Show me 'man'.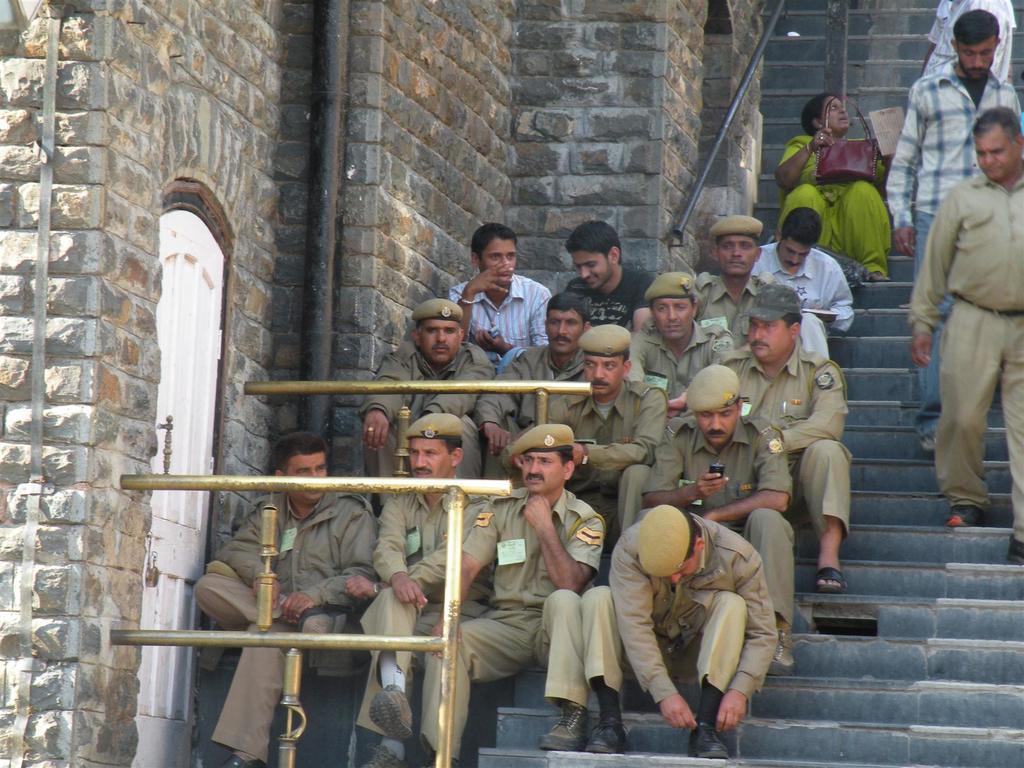
'man' is here: {"x1": 492, "y1": 290, "x2": 591, "y2": 434}.
